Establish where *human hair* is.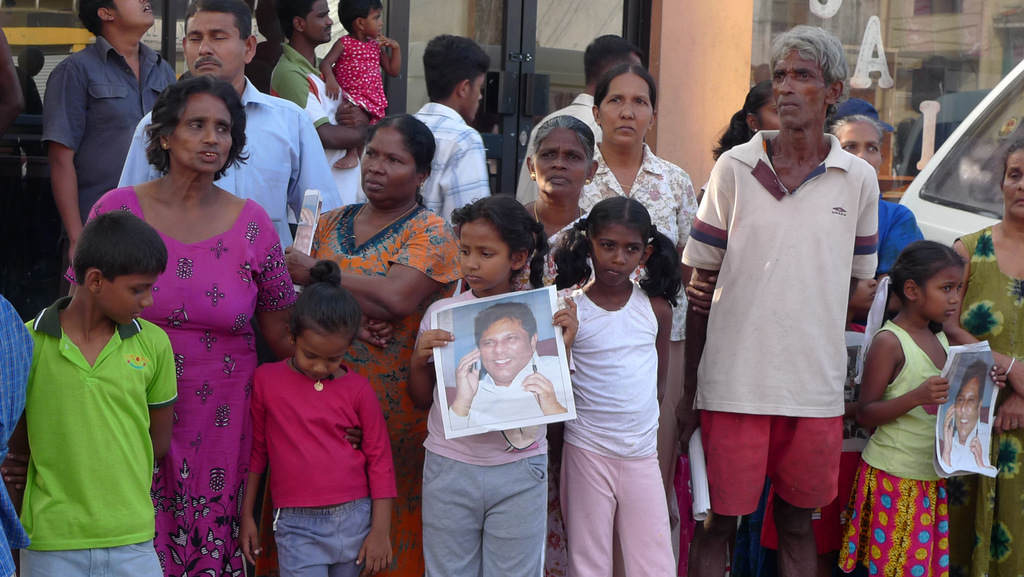
Established at [x1=290, y1=259, x2=362, y2=346].
